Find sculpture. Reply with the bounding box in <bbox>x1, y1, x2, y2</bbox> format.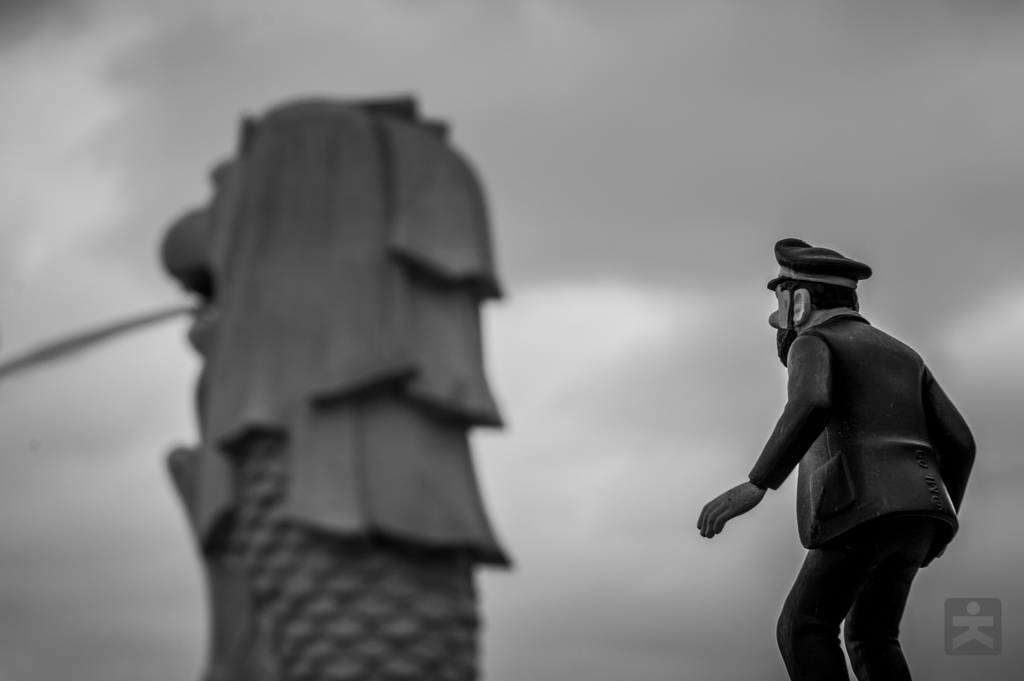
<bbox>140, 68, 531, 646</bbox>.
